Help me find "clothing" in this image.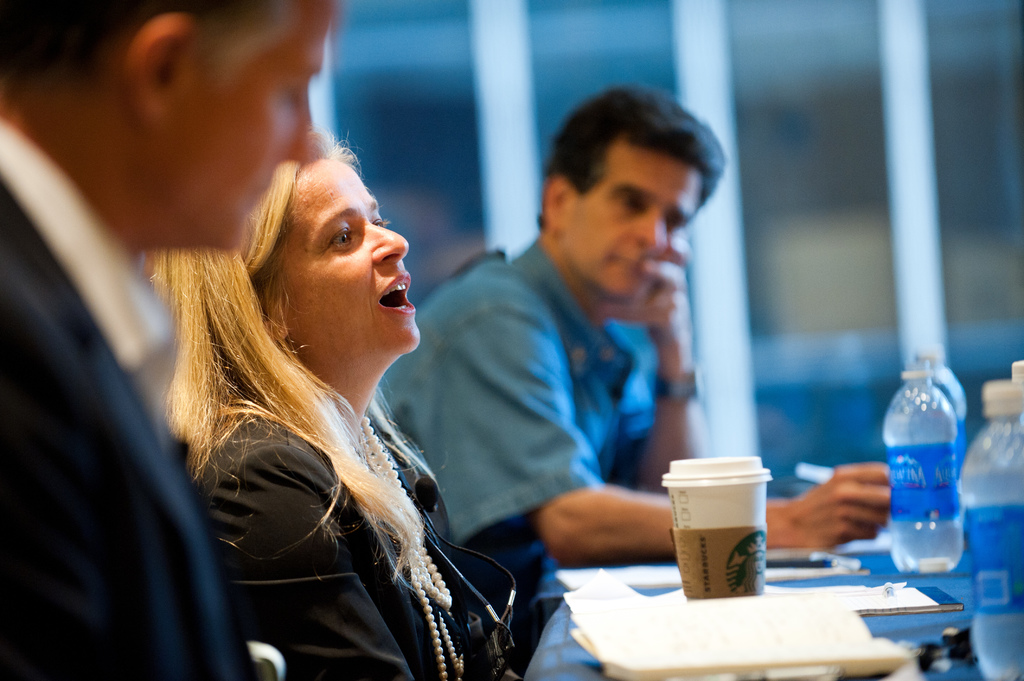
Found it: 145 269 495 637.
